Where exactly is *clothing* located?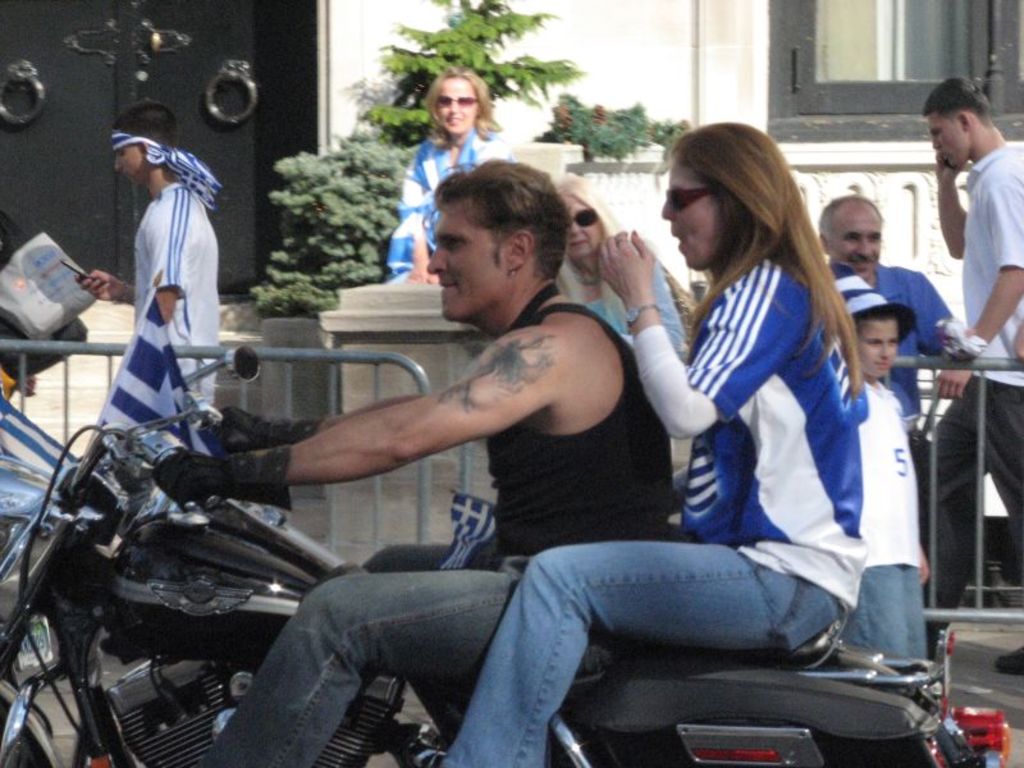
Its bounding box is detection(434, 248, 870, 767).
